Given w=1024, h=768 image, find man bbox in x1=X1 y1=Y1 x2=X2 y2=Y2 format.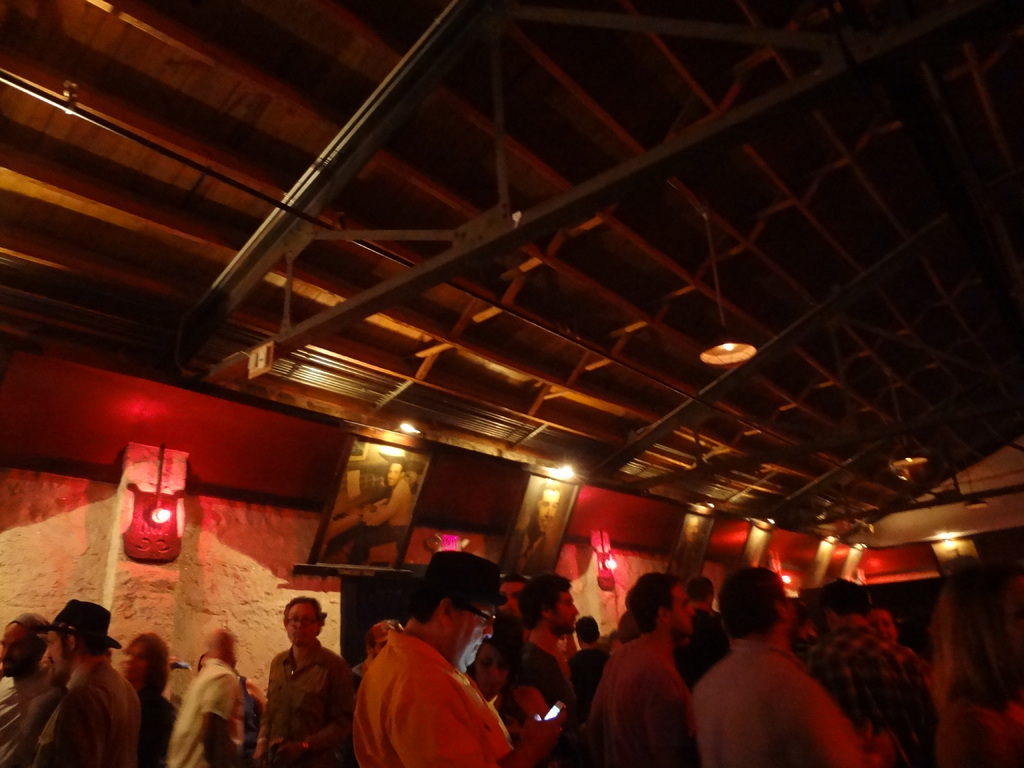
x1=586 y1=573 x2=715 y2=767.
